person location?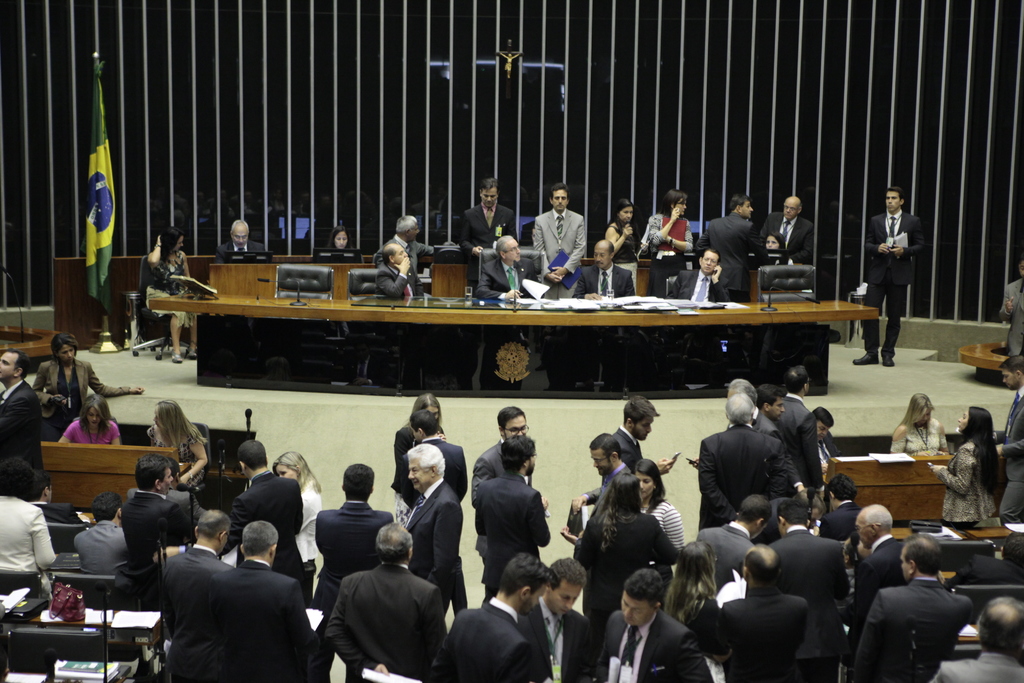
l=764, t=238, r=792, b=264
